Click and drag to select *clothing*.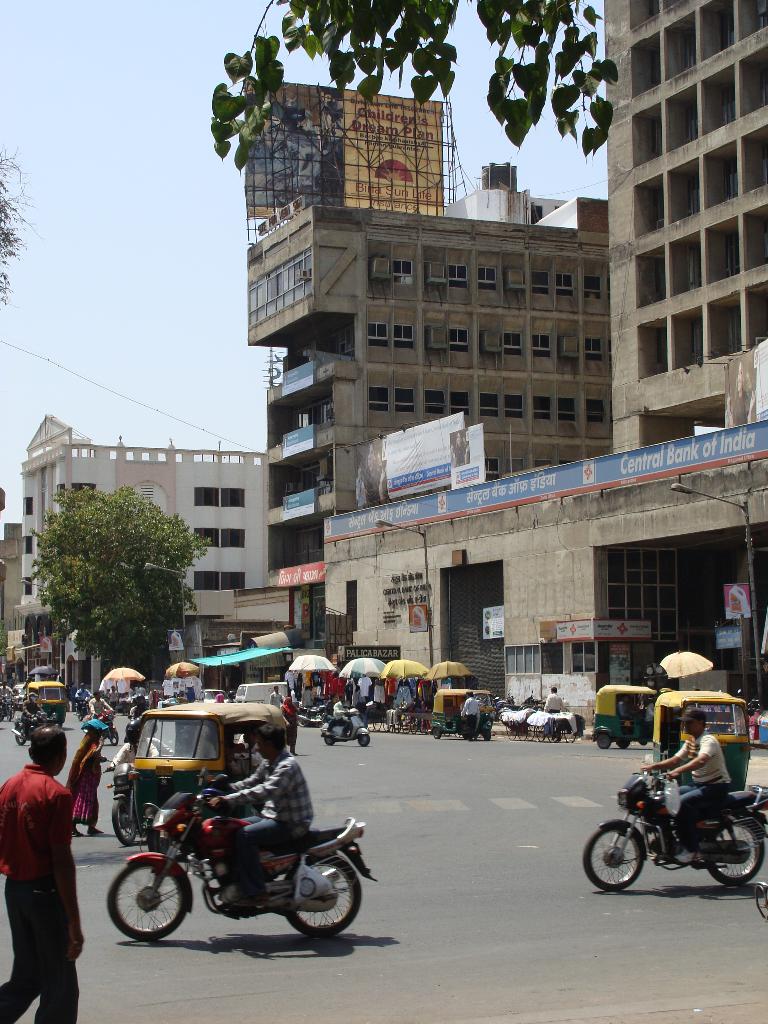
Selection: BBox(327, 701, 334, 720).
